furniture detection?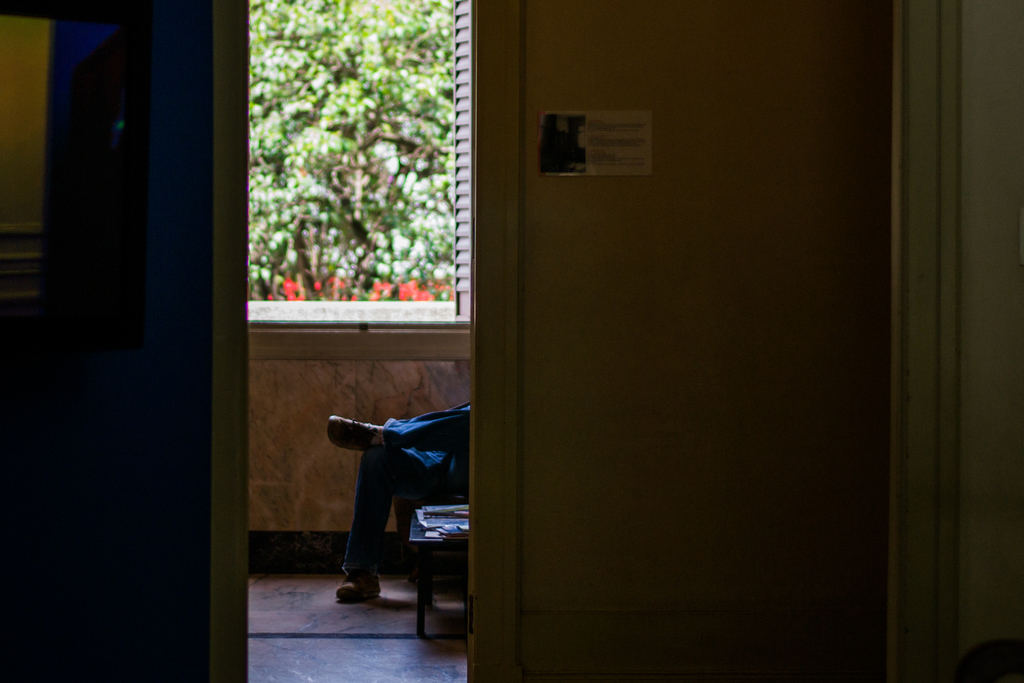
{"x1": 406, "y1": 504, "x2": 469, "y2": 641}
